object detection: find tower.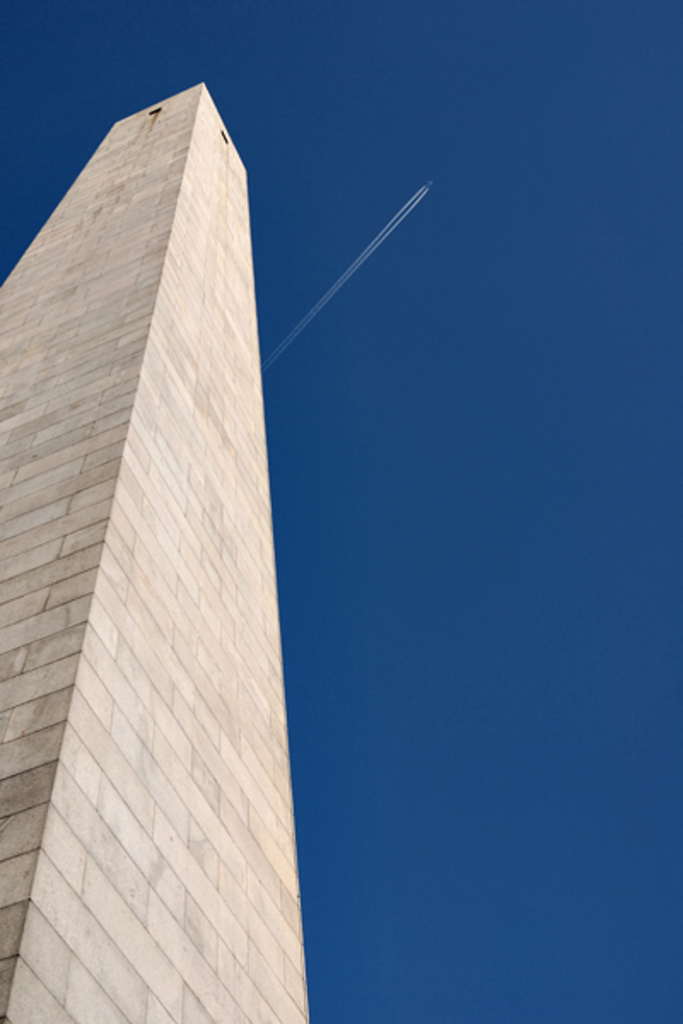
x1=44 y1=46 x2=475 y2=1023.
